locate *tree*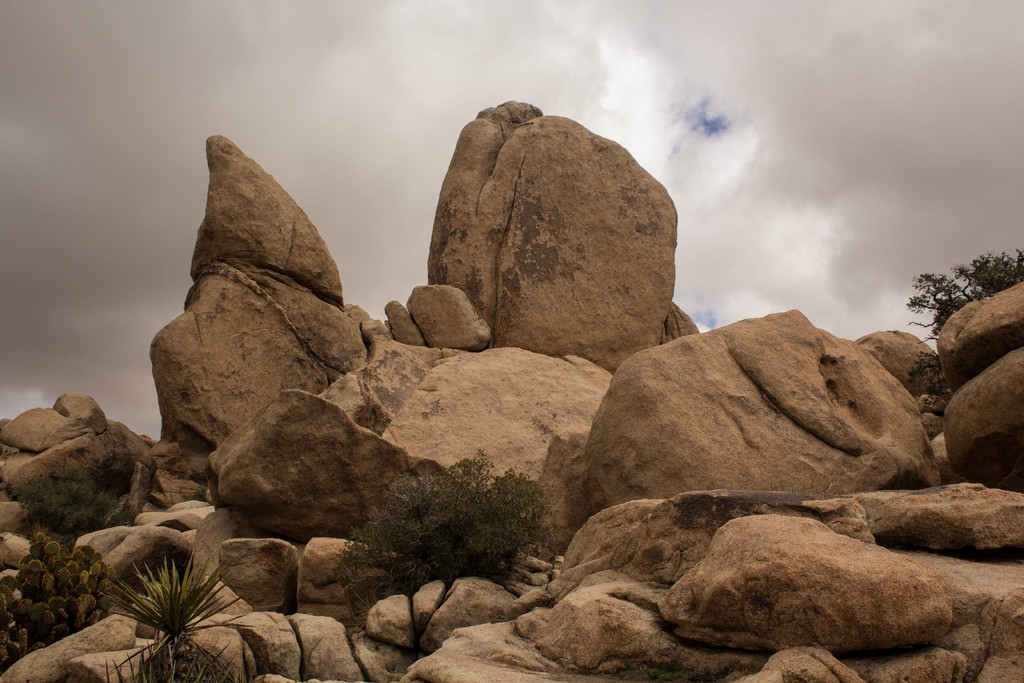
901:238:1023:357
